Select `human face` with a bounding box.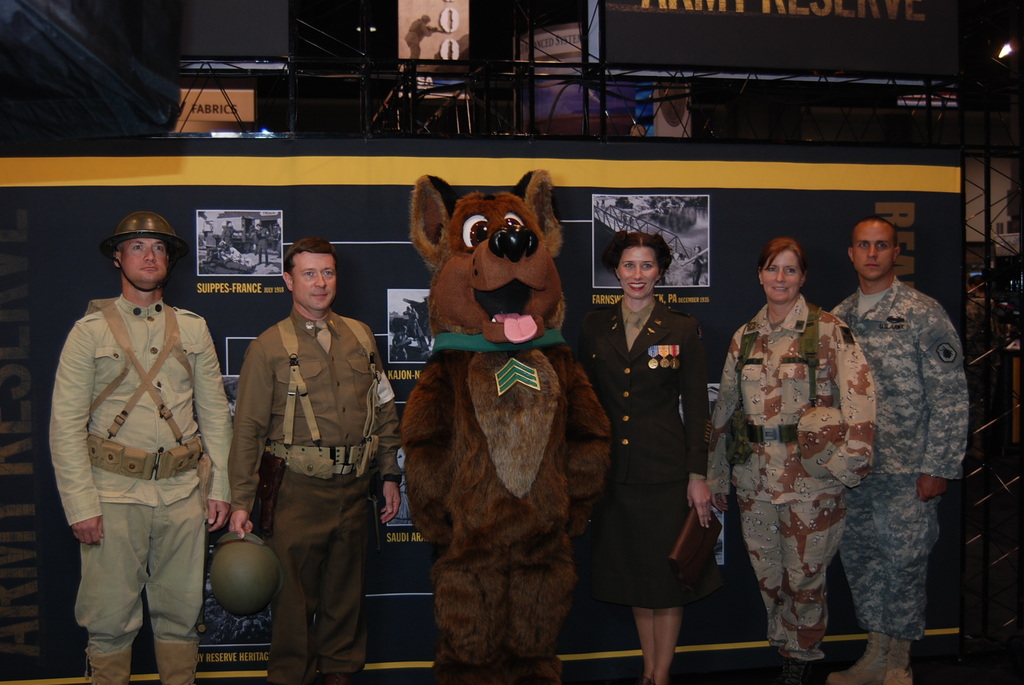
294/253/335/308.
